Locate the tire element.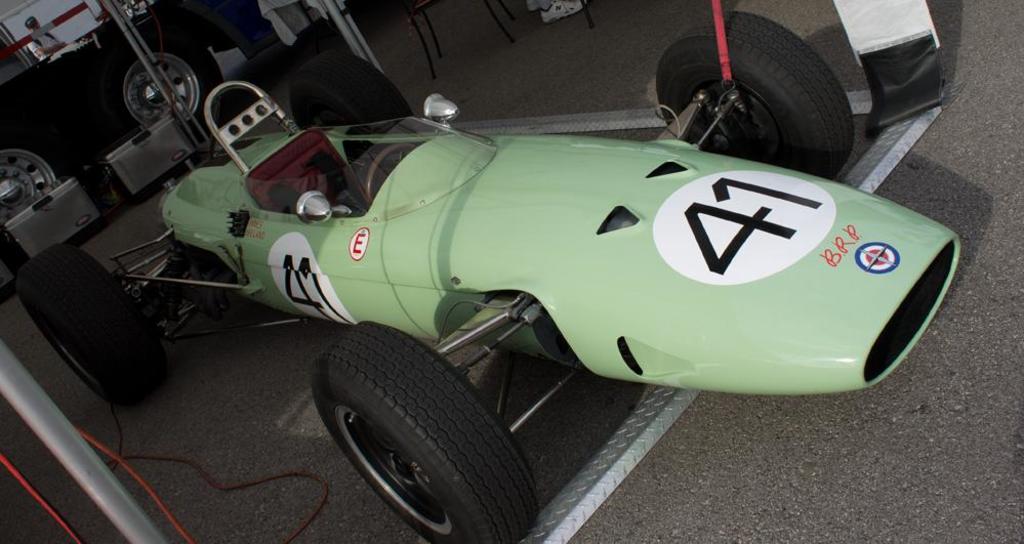
Element bbox: left=308, top=318, right=545, bottom=543.
